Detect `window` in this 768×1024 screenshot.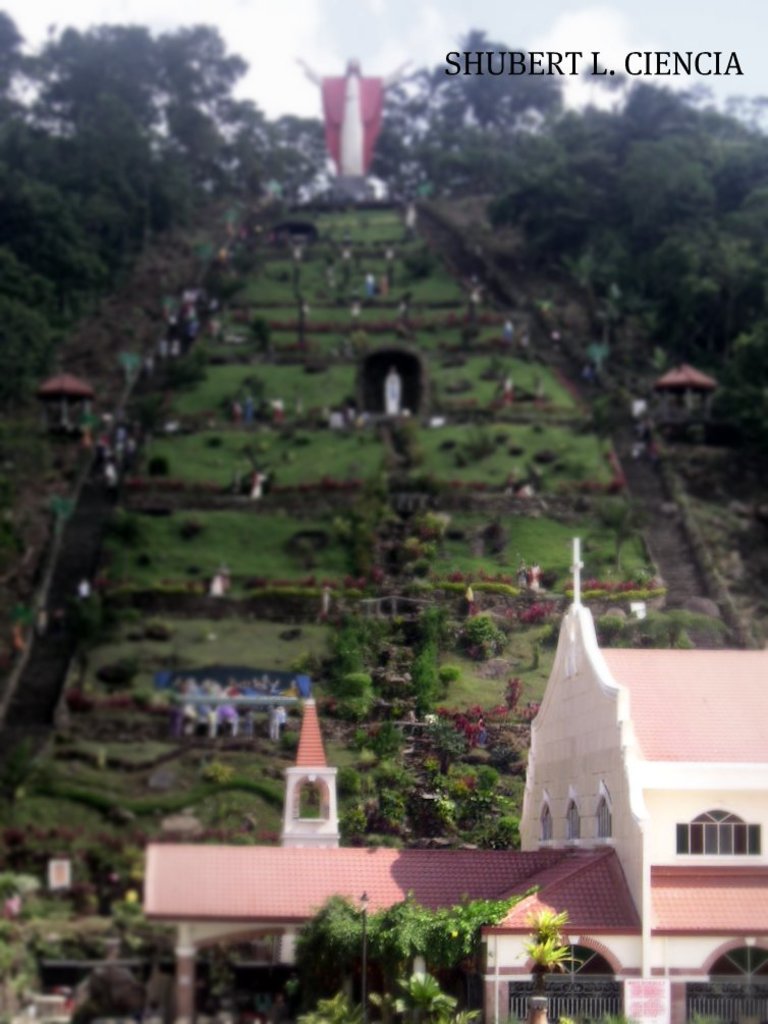
Detection: [left=596, top=789, right=614, bottom=840].
